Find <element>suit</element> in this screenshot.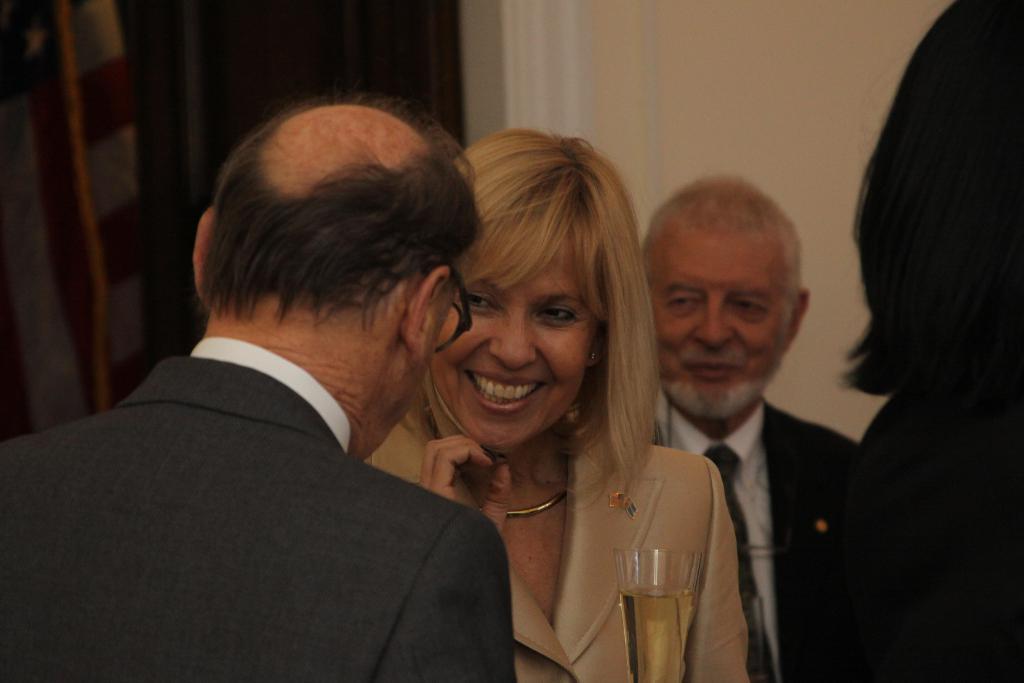
The bounding box for <element>suit</element> is {"left": 368, "top": 407, "right": 751, "bottom": 682}.
